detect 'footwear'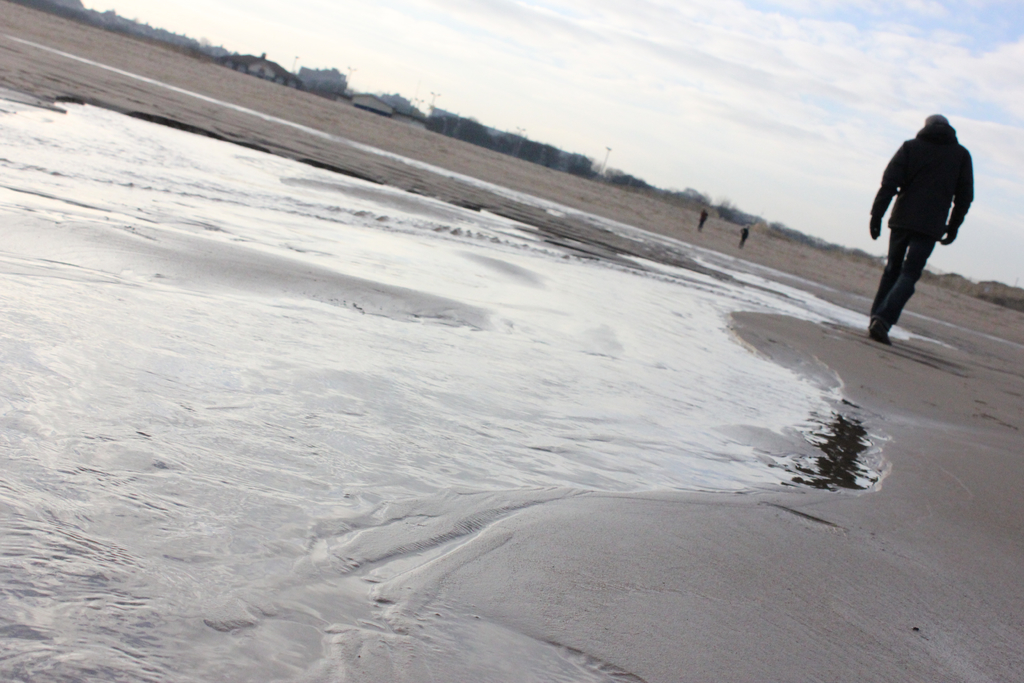
[left=868, top=322, right=892, bottom=347]
